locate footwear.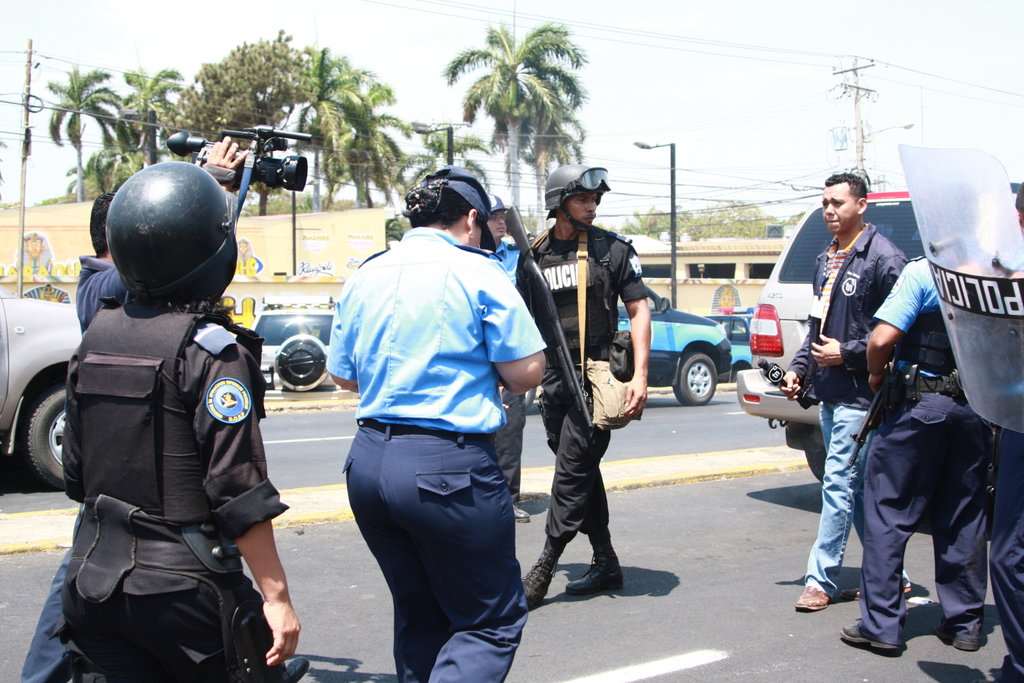
Bounding box: 524,558,552,607.
